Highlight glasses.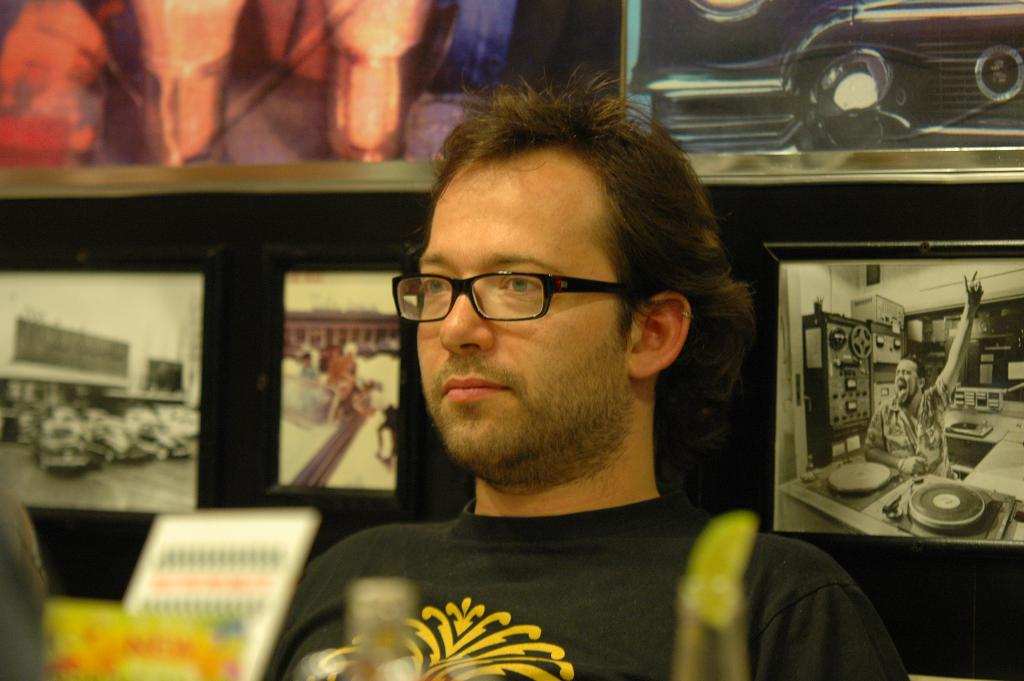
Highlighted region: region(391, 270, 637, 323).
